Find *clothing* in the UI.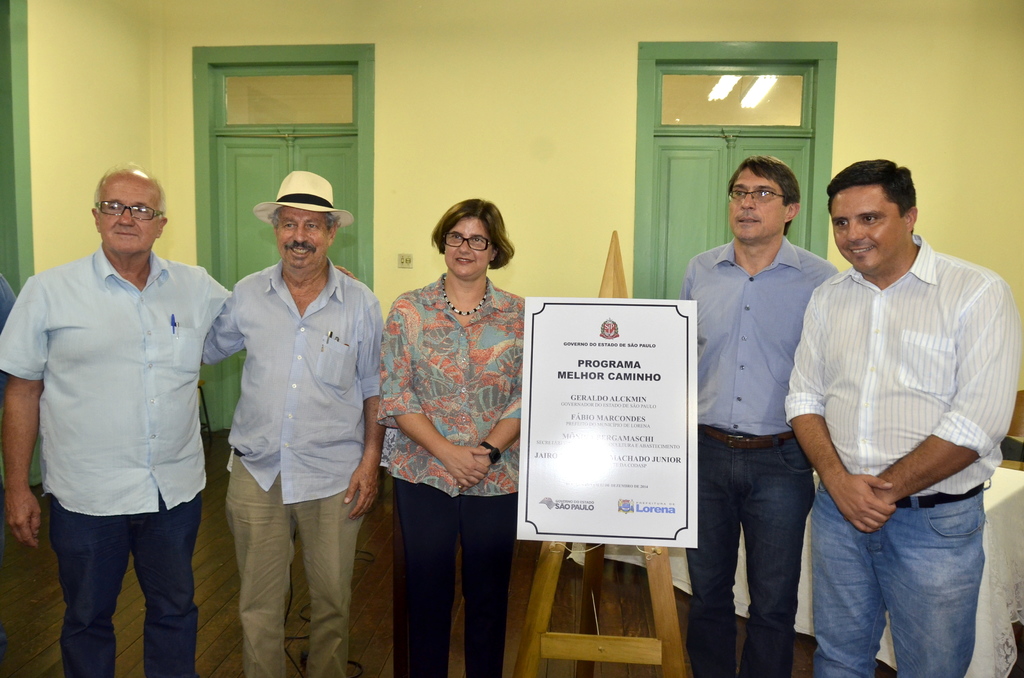
UI element at (left=201, top=257, right=386, bottom=677).
